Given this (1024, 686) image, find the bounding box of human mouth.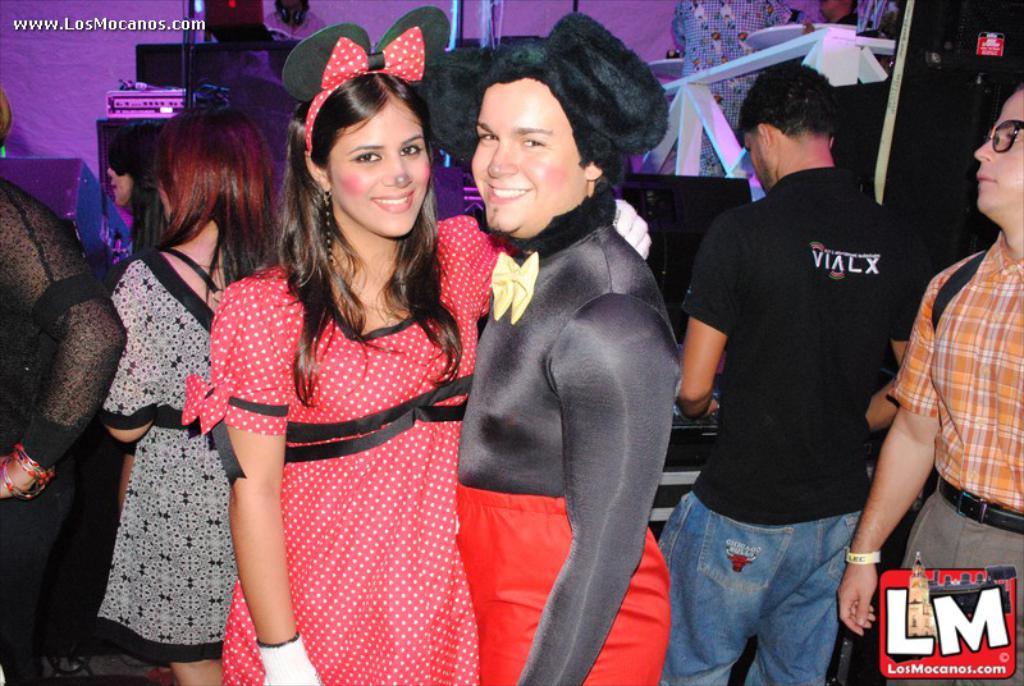
(x1=483, y1=182, x2=534, y2=203).
